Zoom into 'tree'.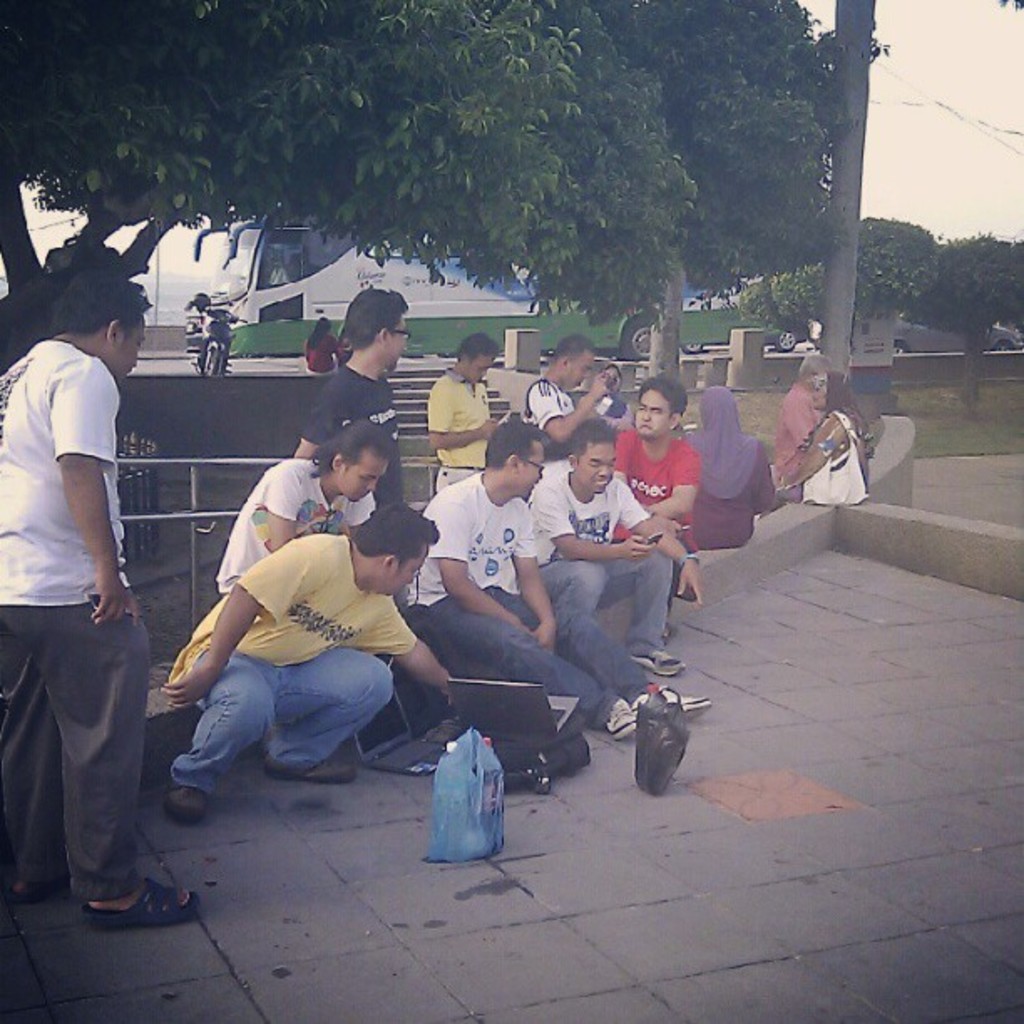
Zoom target: (0,0,703,378).
